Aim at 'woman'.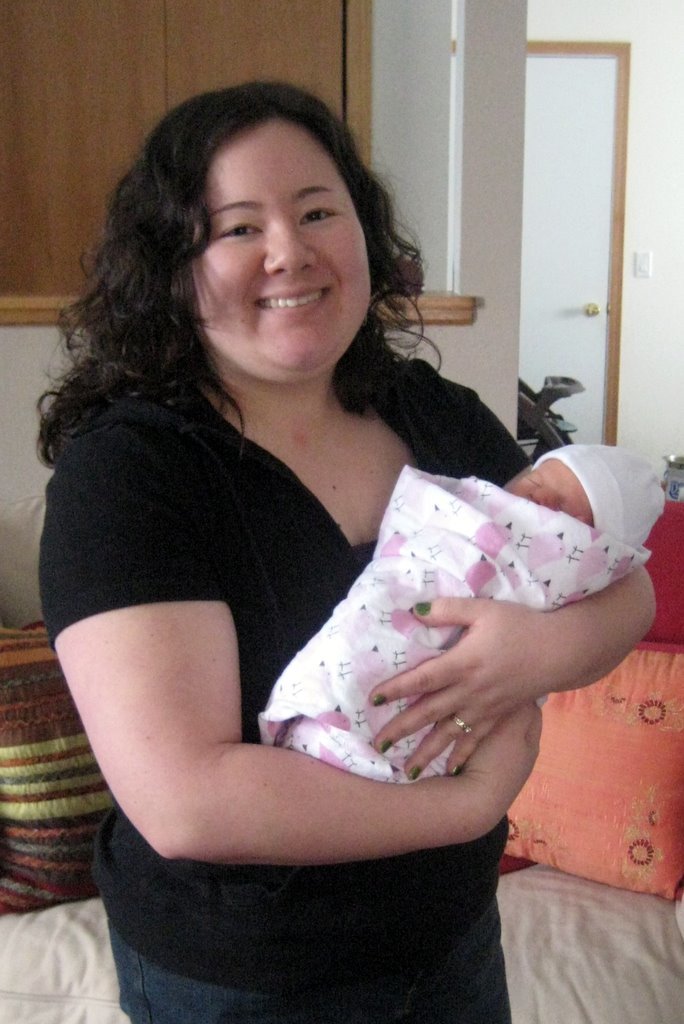
Aimed at locate(17, 80, 608, 948).
